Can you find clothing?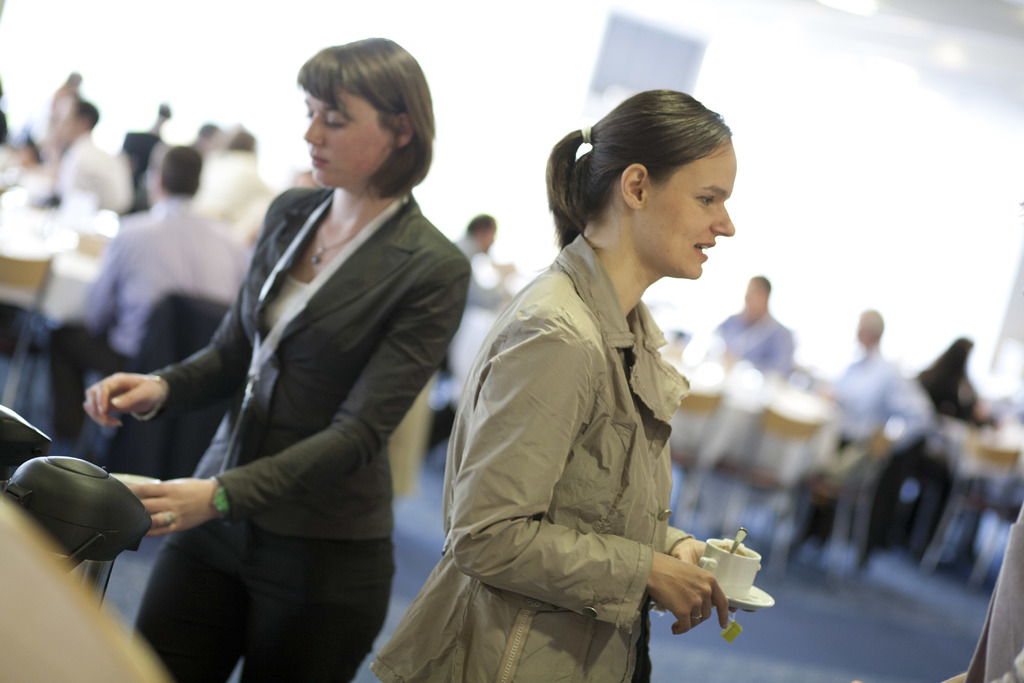
Yes, bounding box: box(710, 311, 799, 474).
